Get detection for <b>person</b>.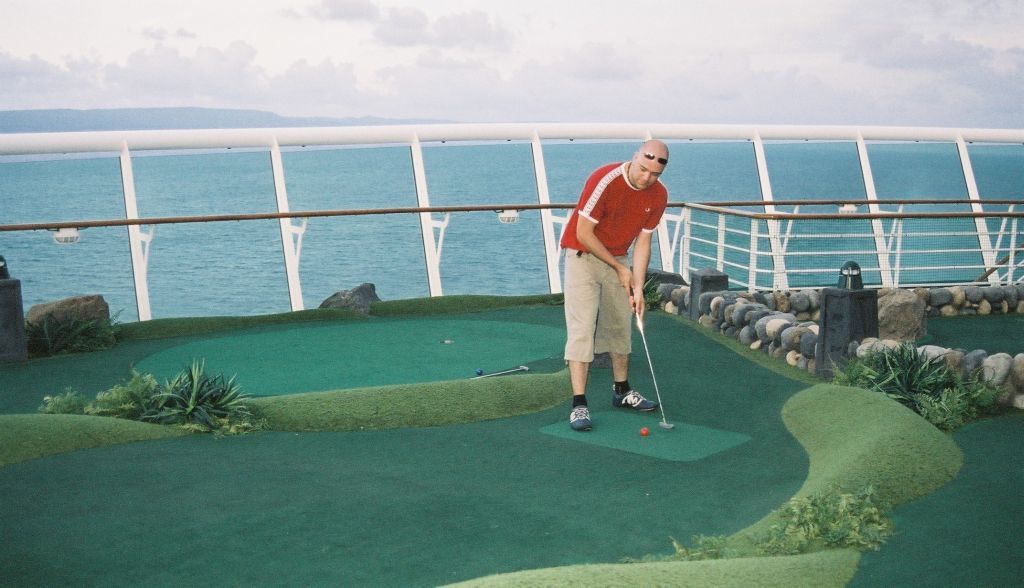
Detection: x1=557 y1=137 x2=668 y2=431.
